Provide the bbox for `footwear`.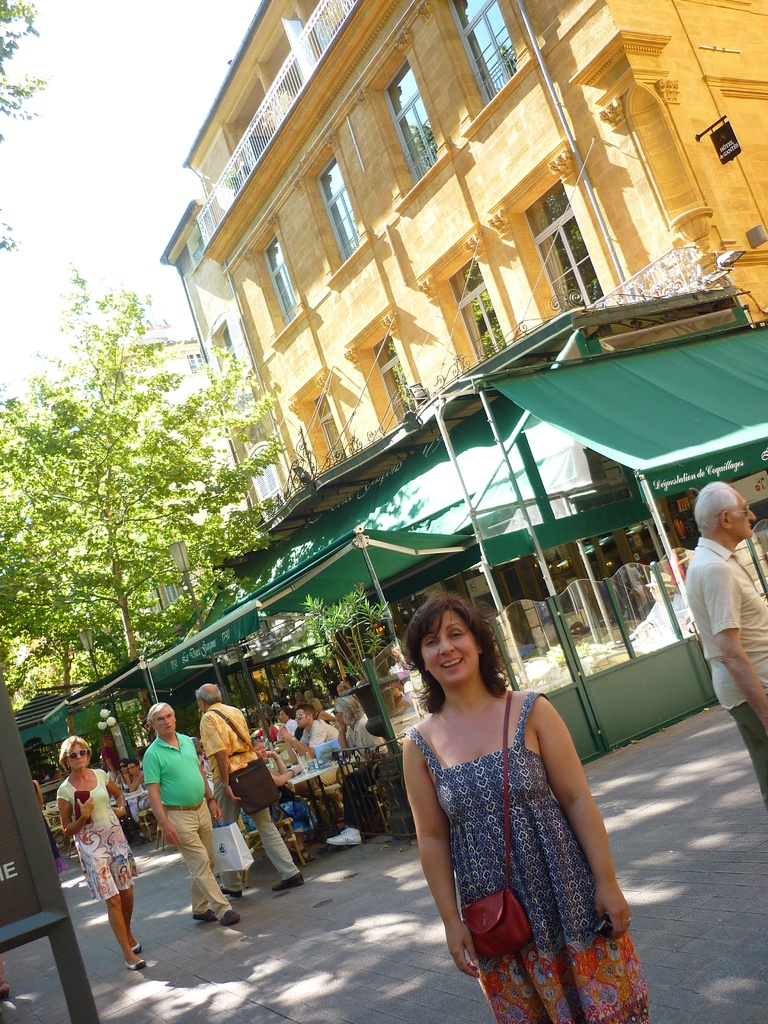
detection(218, 910, 242, 923).
